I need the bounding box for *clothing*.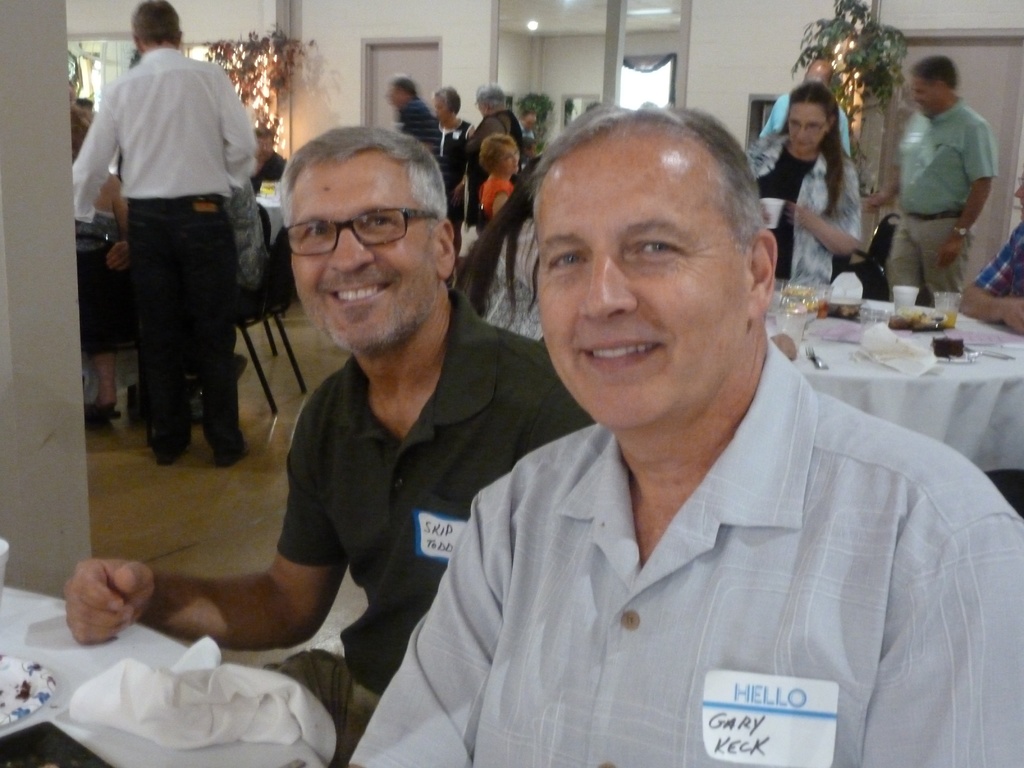
Here it is: <bbox>394, 104, 444, 163</bbox>.
